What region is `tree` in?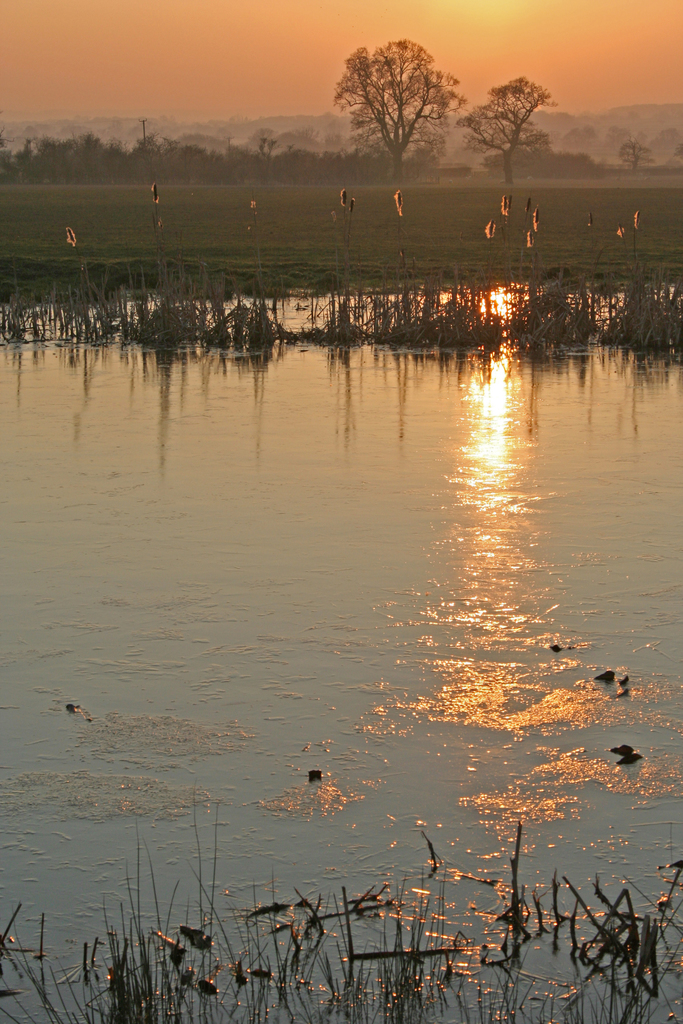
l=336, t=24, r=472, b=170.
